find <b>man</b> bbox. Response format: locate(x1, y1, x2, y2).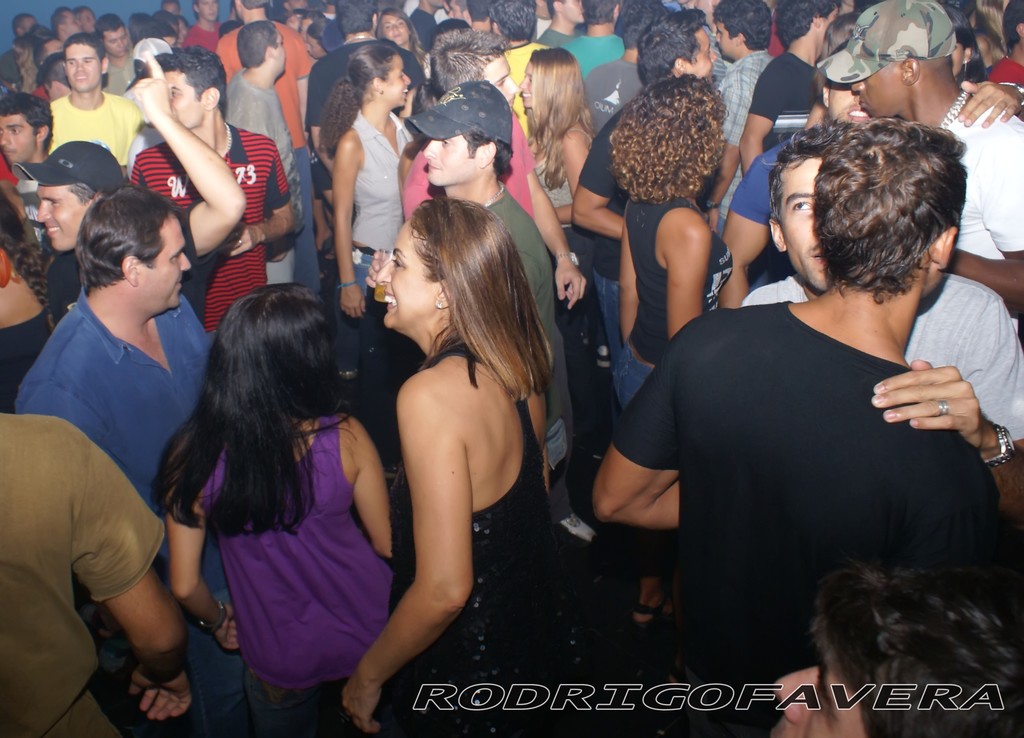
locate(769, 562, 1023, 737).
